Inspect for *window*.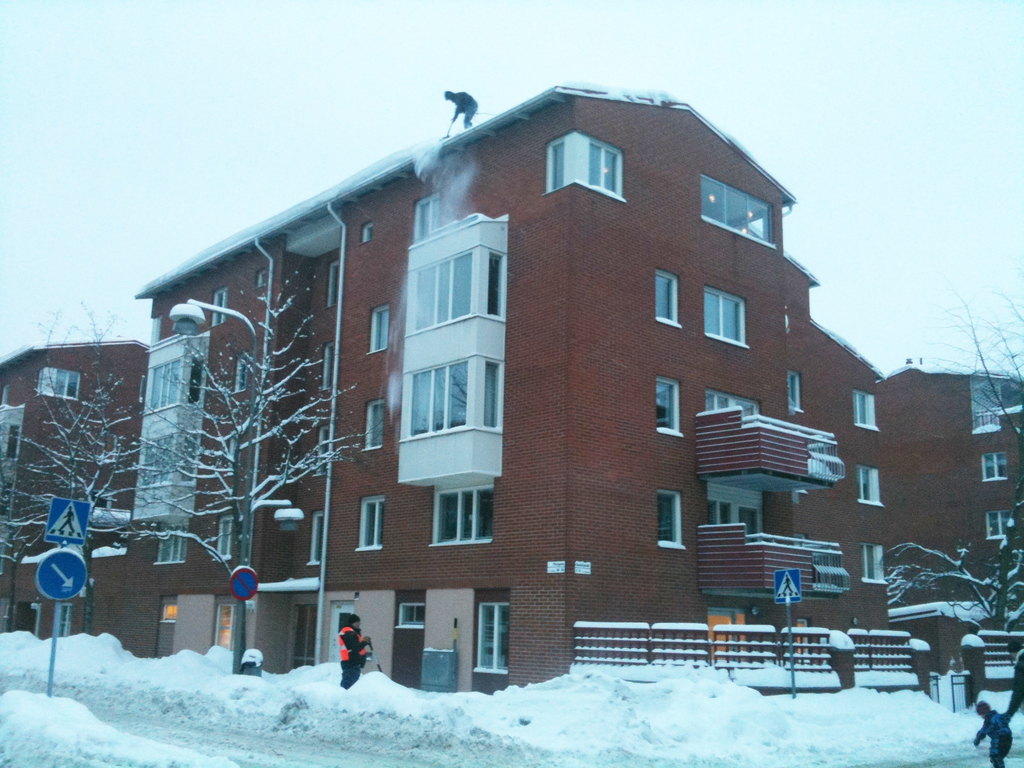
Inspection: detection(407, 248, 476, 330).
